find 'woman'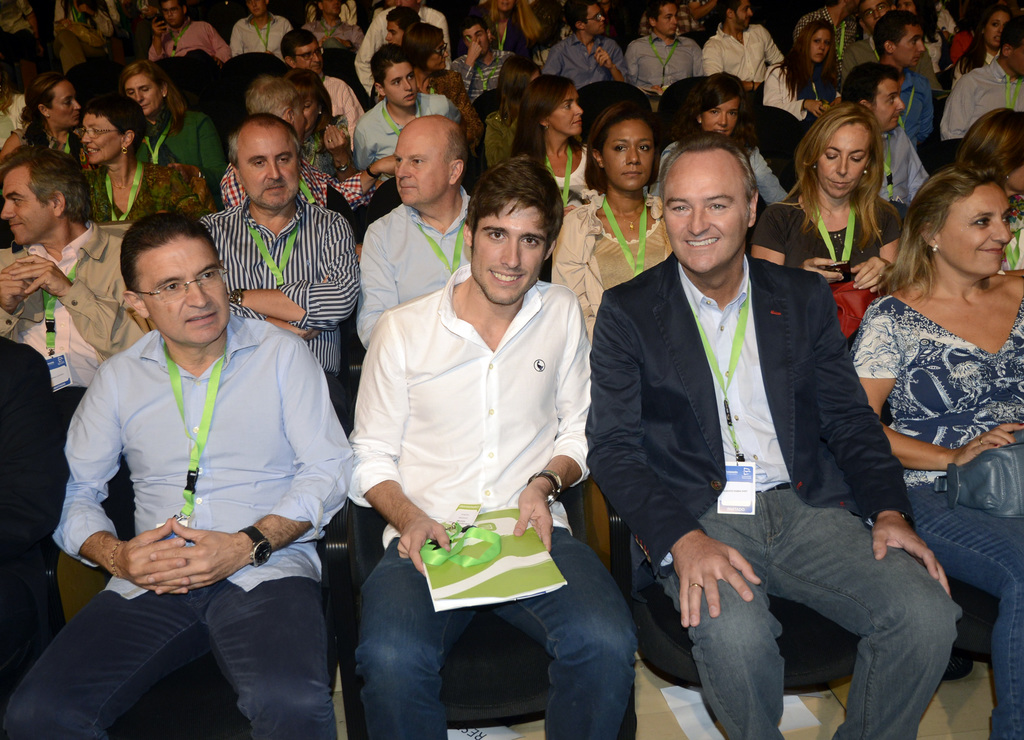
{"x1": 228, "y1": 0, "x2": 294, "y2": 70}
